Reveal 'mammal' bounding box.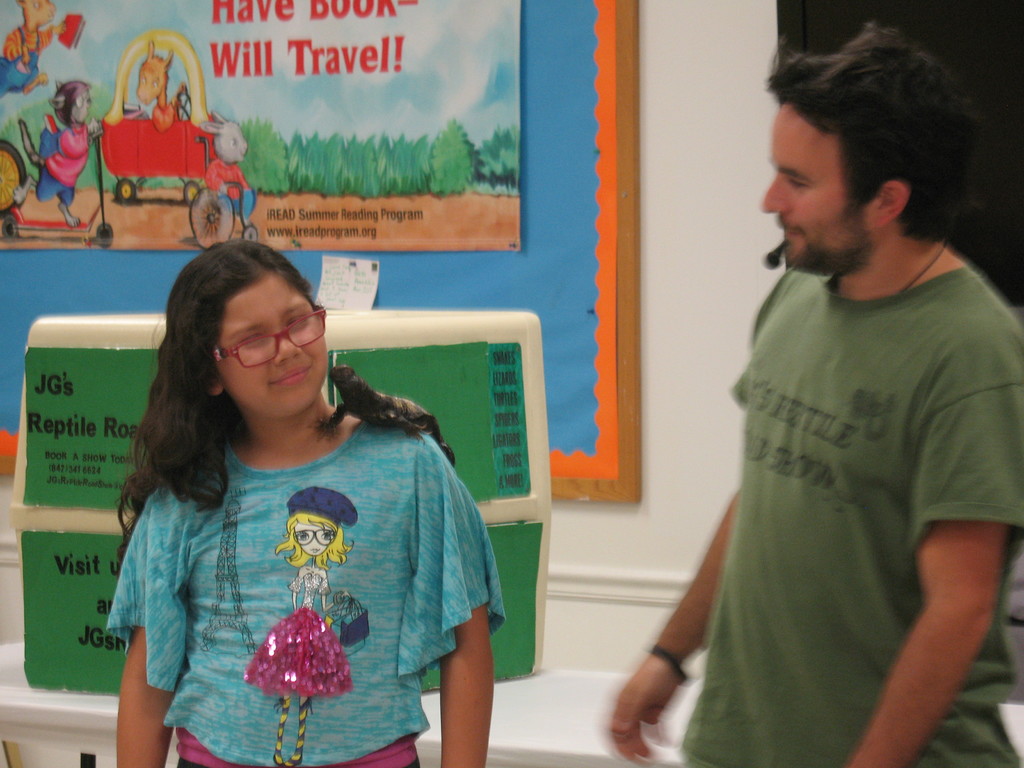
Revealed: locate(204, 110, 259, 219).
